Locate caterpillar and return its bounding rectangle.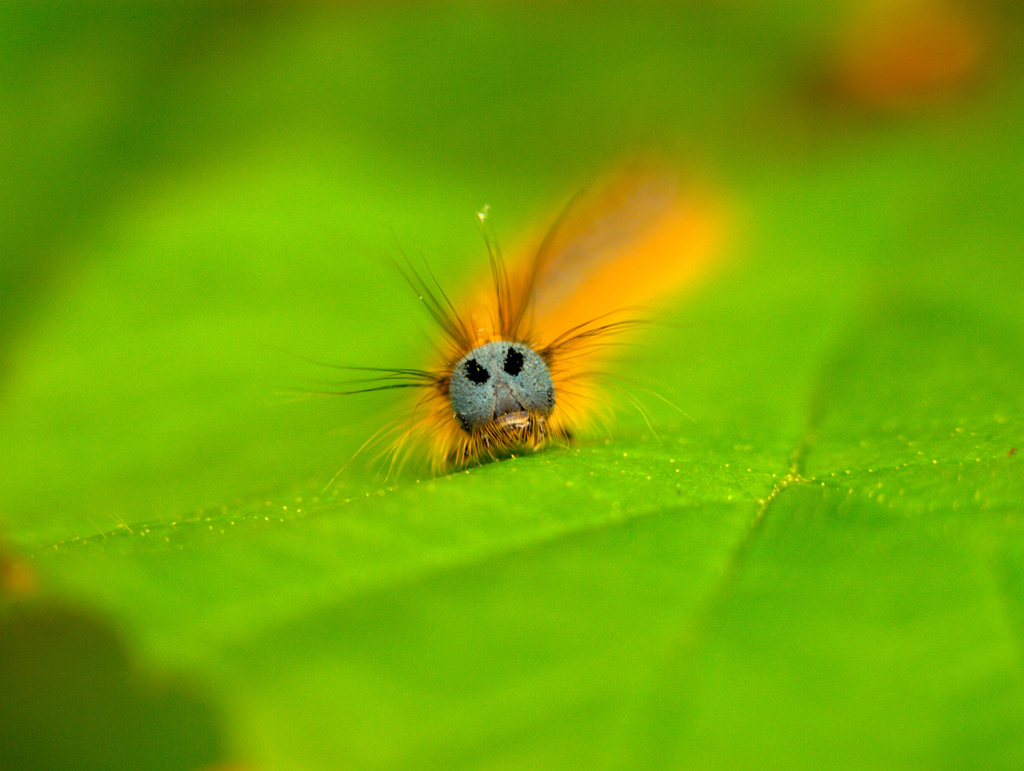
bbox(253, 144, 737, 498).
